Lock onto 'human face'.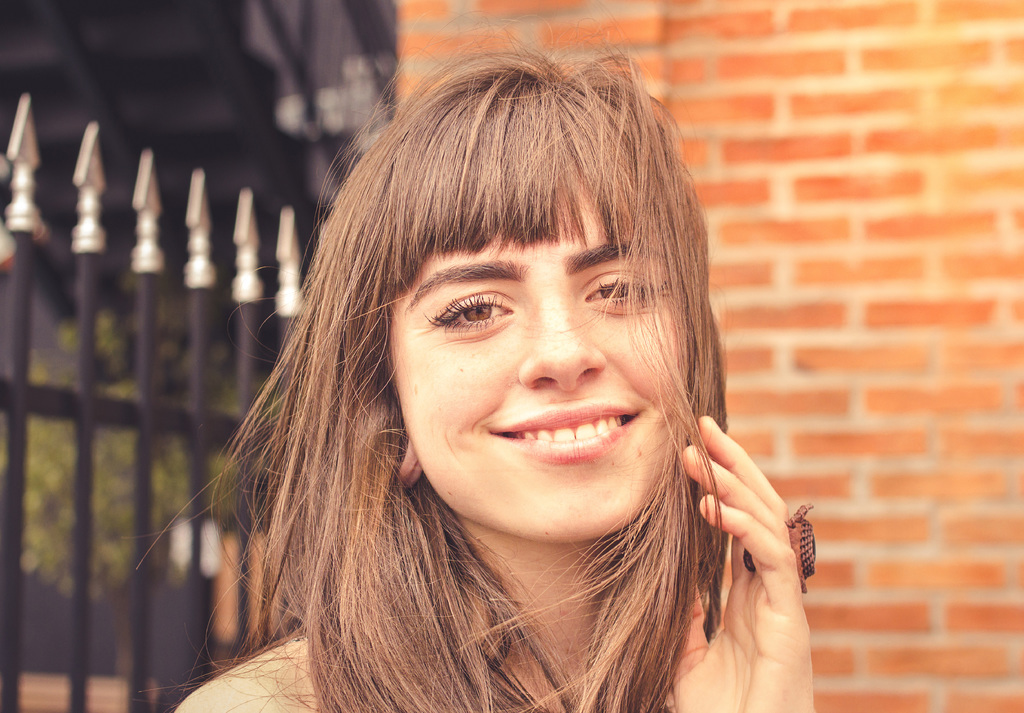
Locked: crop(399, 195, 673, 531).
